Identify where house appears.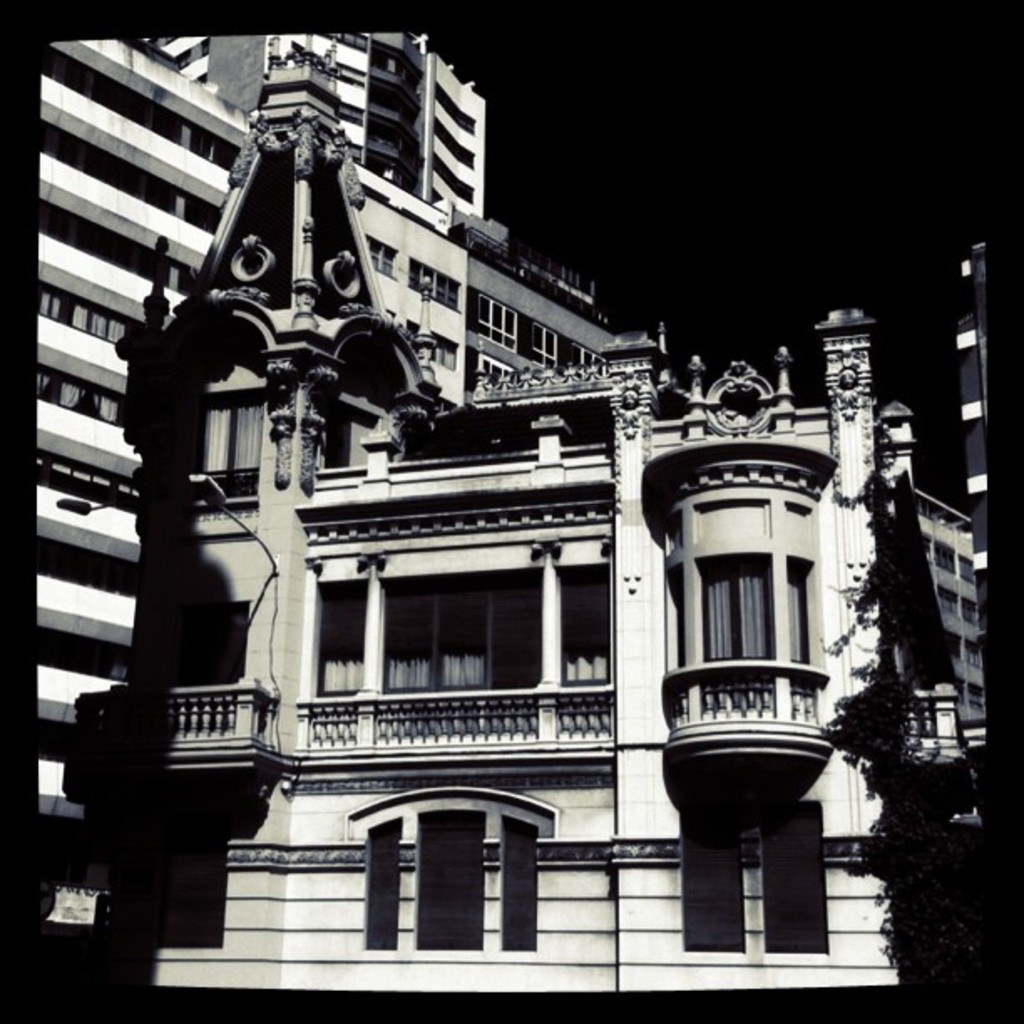
Appears at {"left": 131, "top": 35, "right": 487, "bottom": 216}.
